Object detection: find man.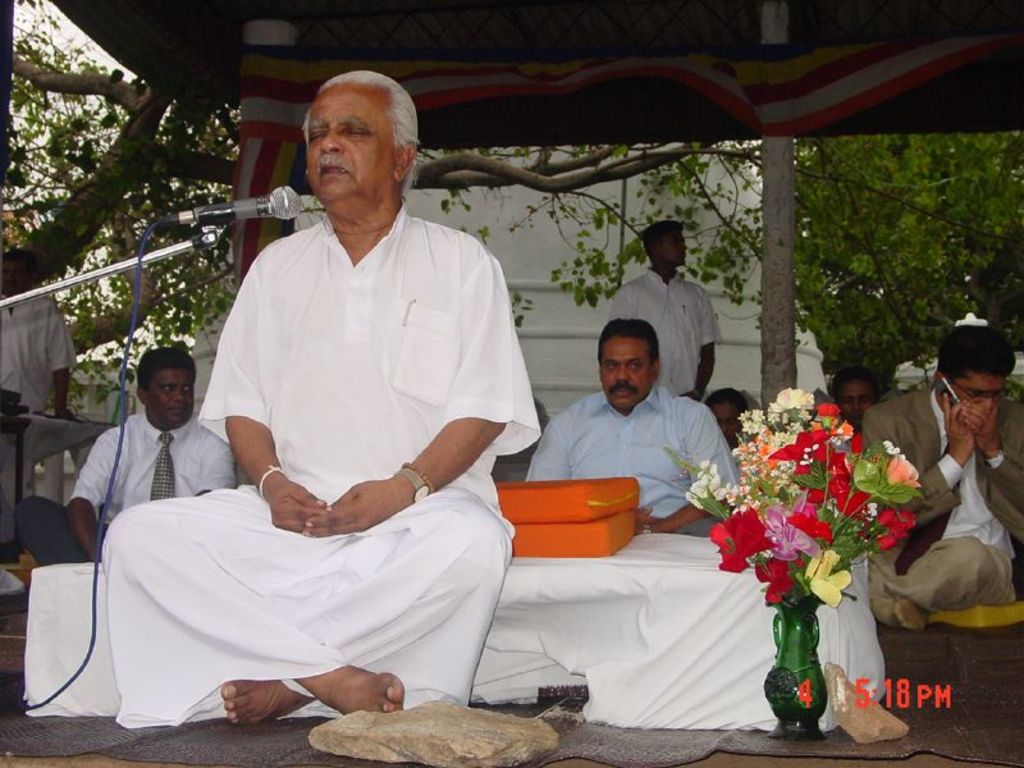
(x1=863, y1=326, x2=1023, y2=631).
